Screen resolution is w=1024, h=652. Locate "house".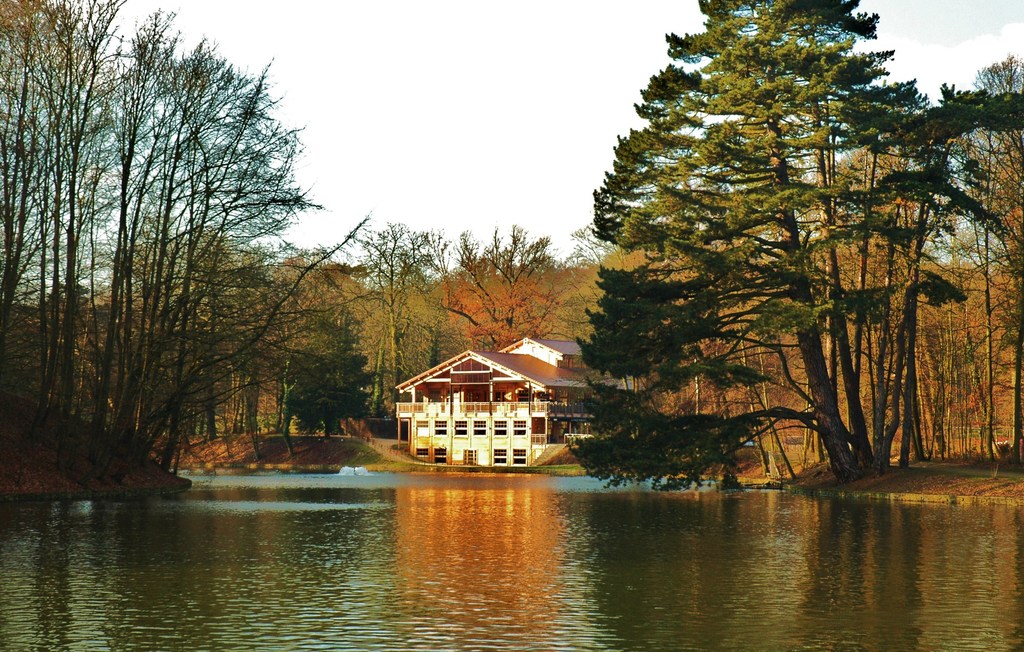
detection(383, 338, 588, 470).
